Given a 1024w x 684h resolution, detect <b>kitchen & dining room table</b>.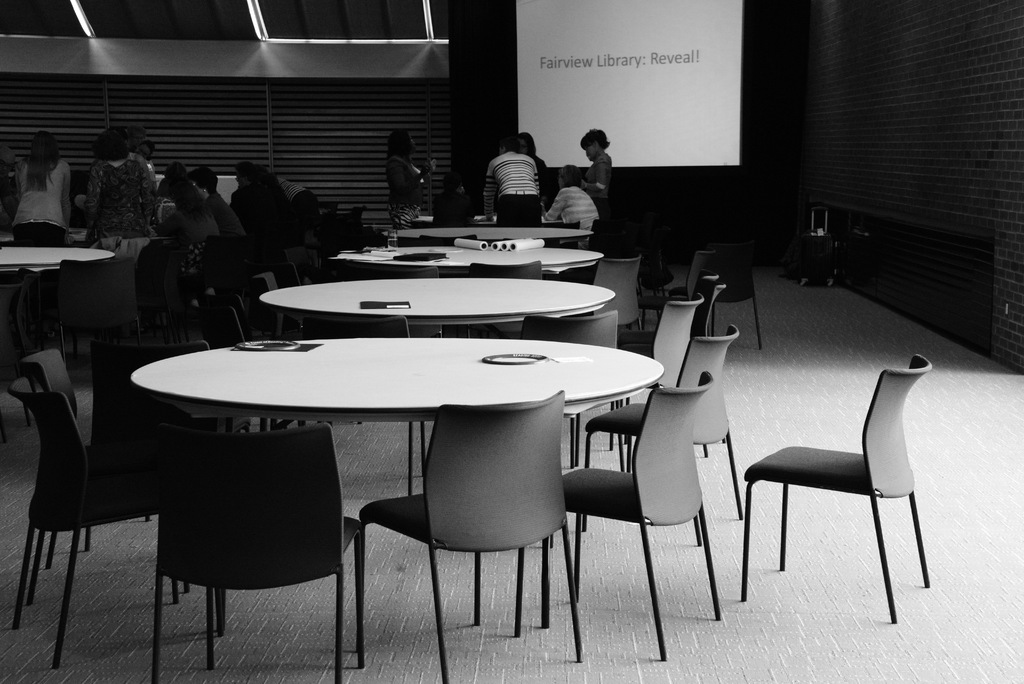
left=159, top=318, right=643, bottom=639.
